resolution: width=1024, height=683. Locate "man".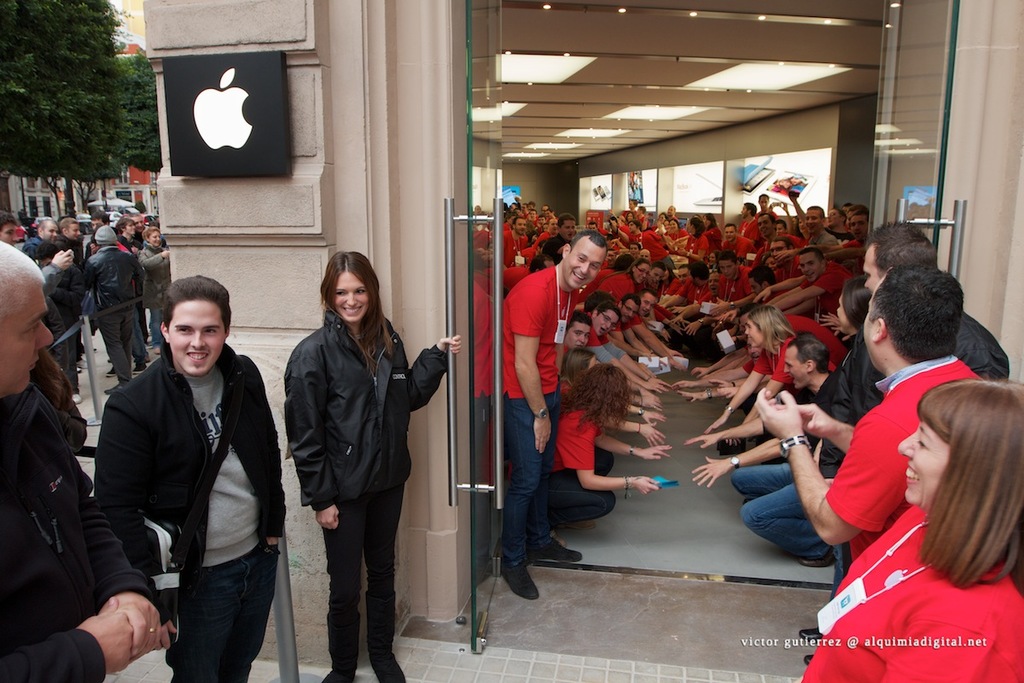
<bbox>500, 228, 611, 599</bbox>.
